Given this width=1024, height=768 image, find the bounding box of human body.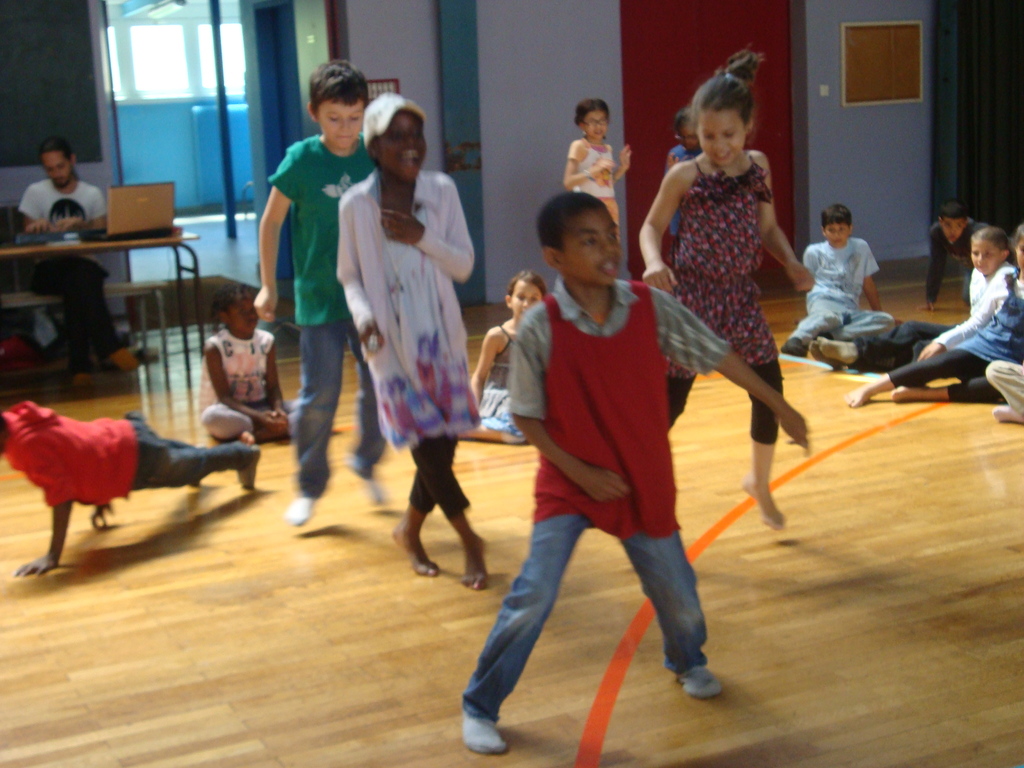
<region>10, 180, 143, 381</region>.
